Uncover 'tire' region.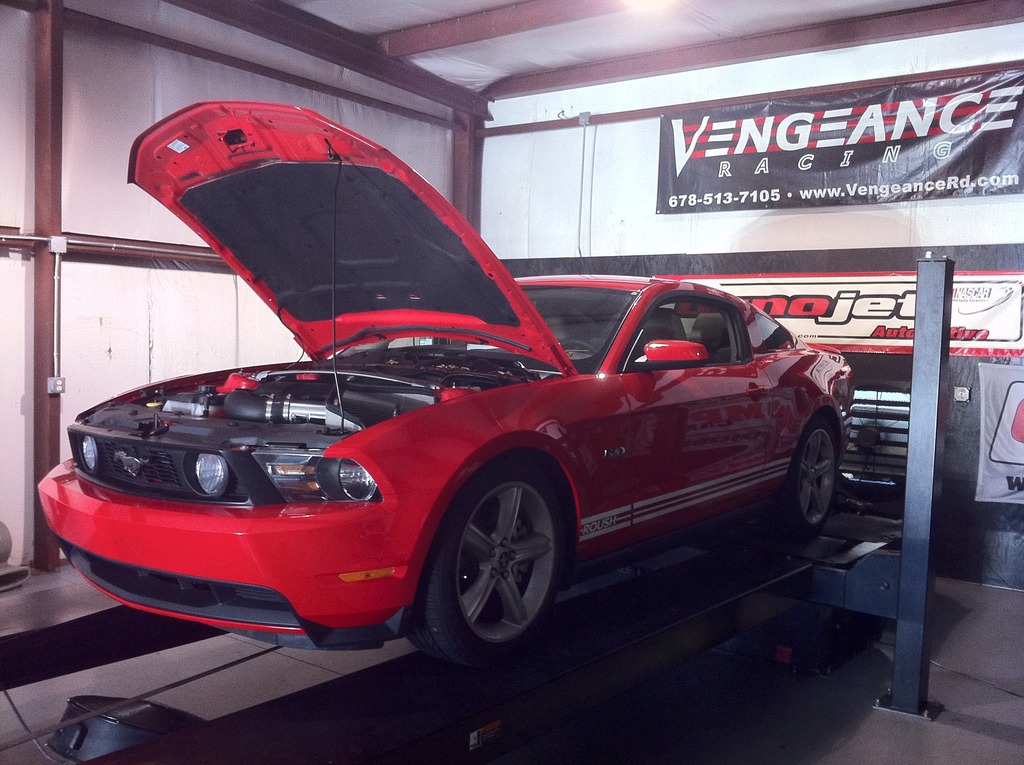
Uncovered: box=[778, 407, 838, 544].
